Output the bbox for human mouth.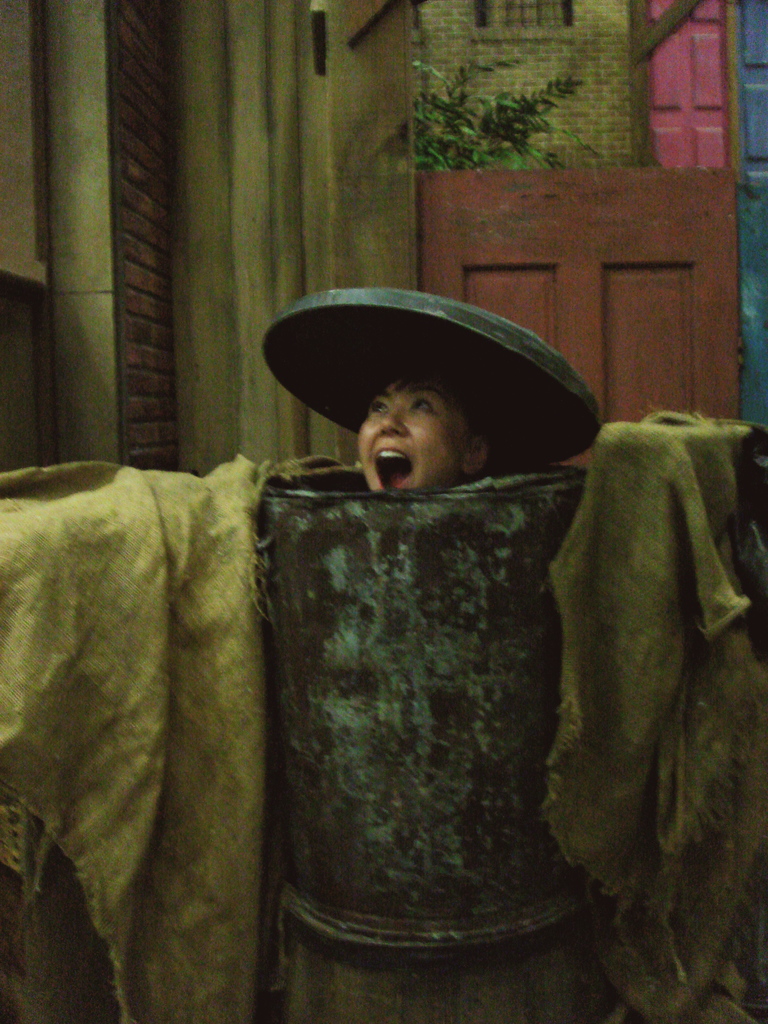
367 445 414 492.
